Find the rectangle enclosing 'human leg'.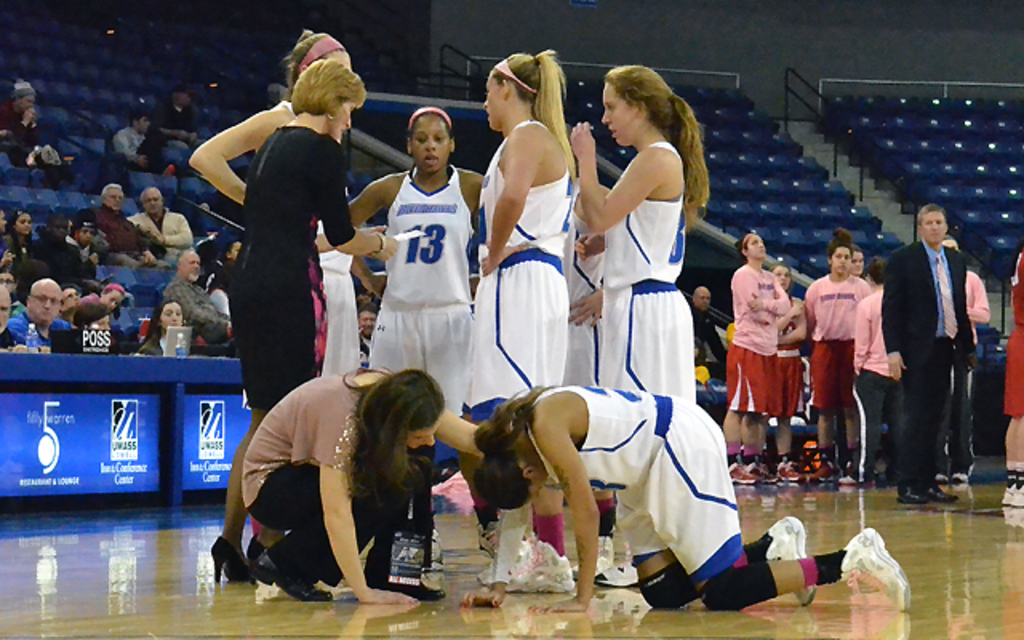
bbox=[771, 421, 806, 480].
